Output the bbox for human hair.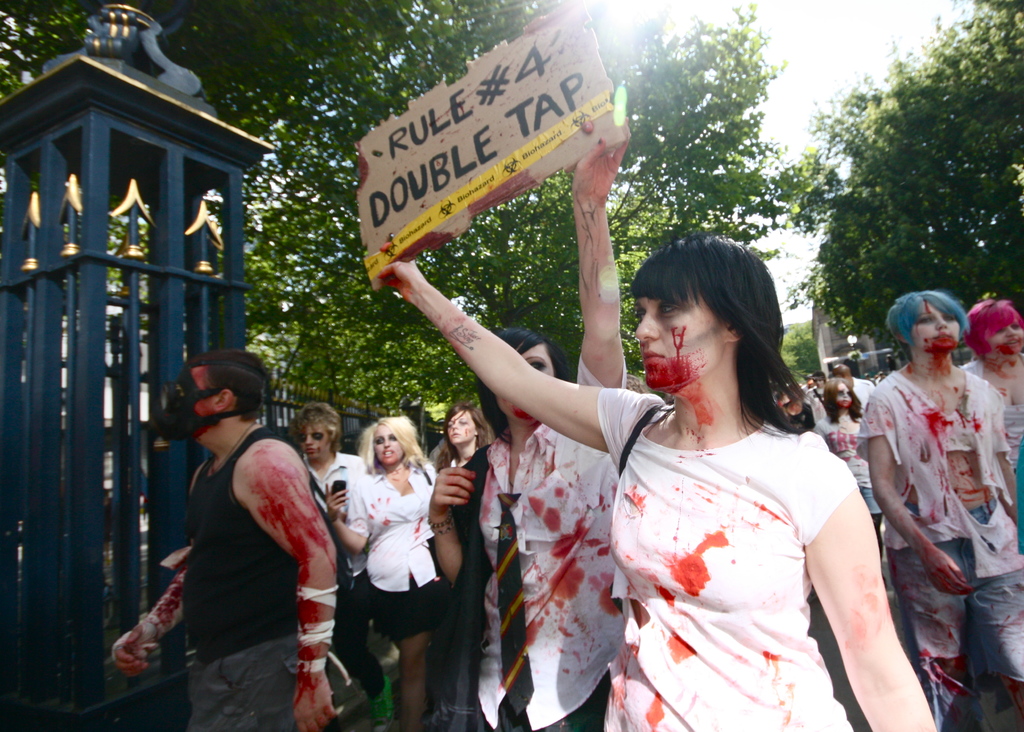
detection(890, 284, 968, 345).
